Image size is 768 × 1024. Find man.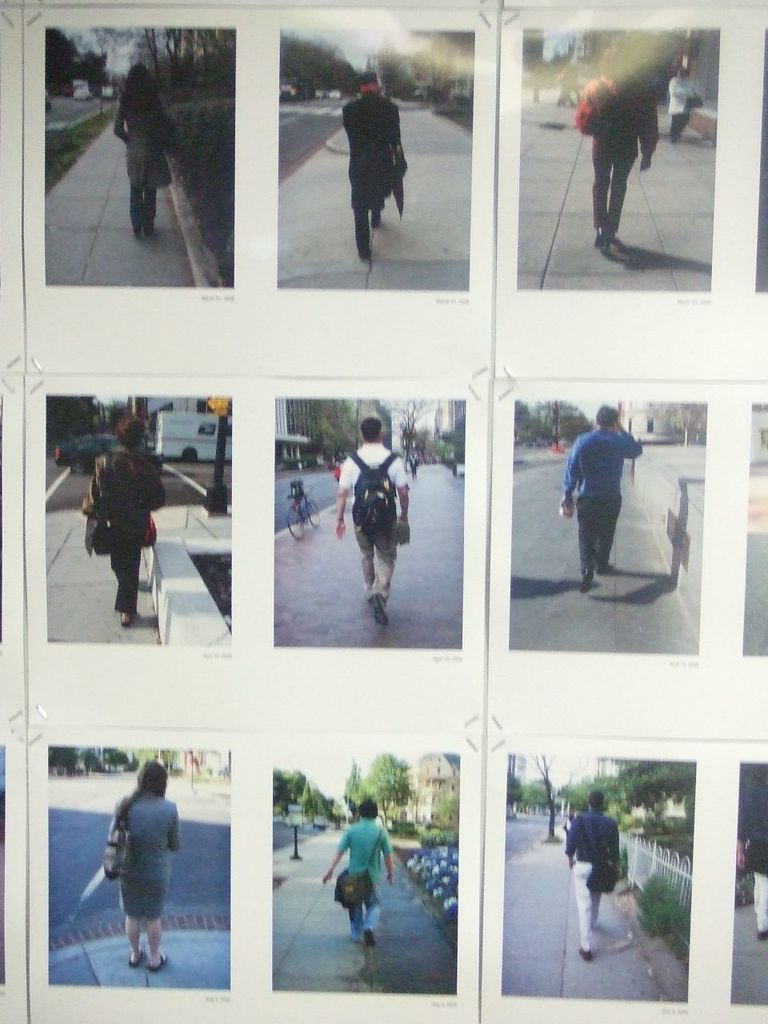
(322,800,389,957).
